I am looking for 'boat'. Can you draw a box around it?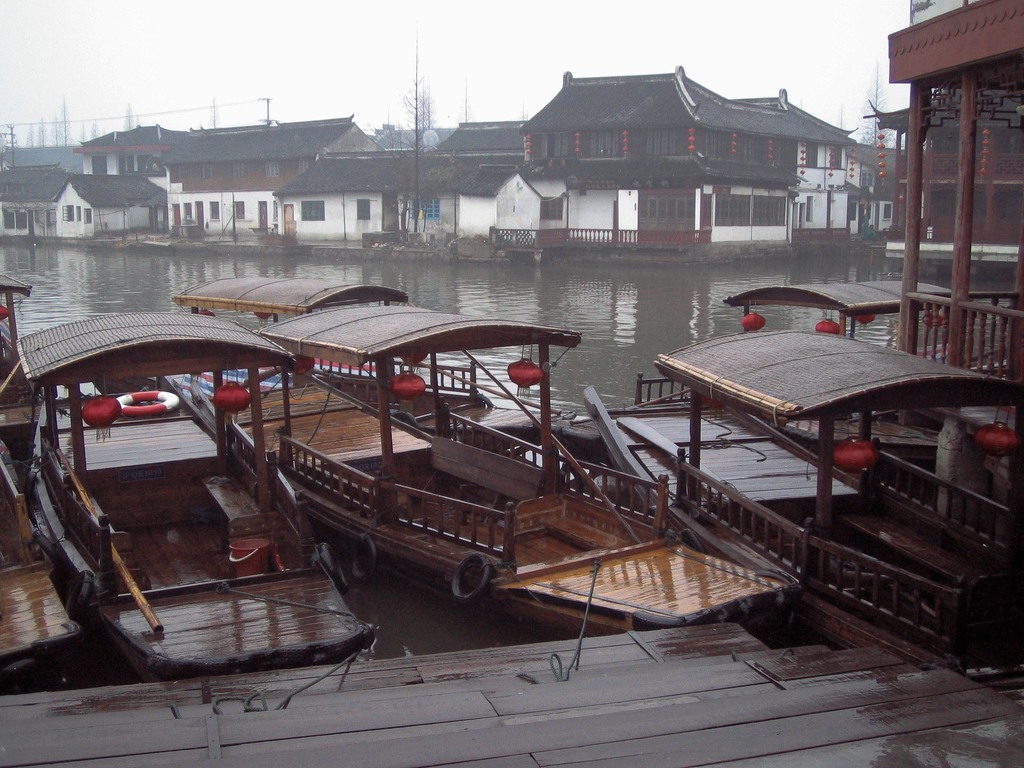
Sure, the bounding box is select_region(166, 277, 431, 351).
